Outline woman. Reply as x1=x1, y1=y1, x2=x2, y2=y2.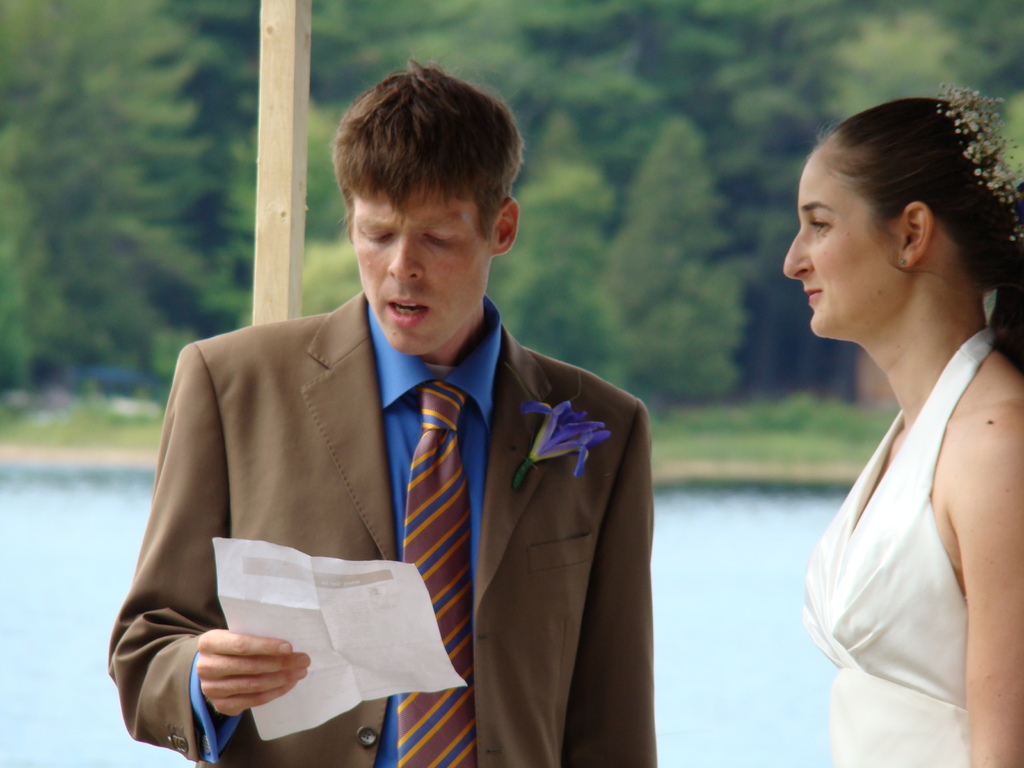
x1=765, y1=78, x2=1018, y2=751.
